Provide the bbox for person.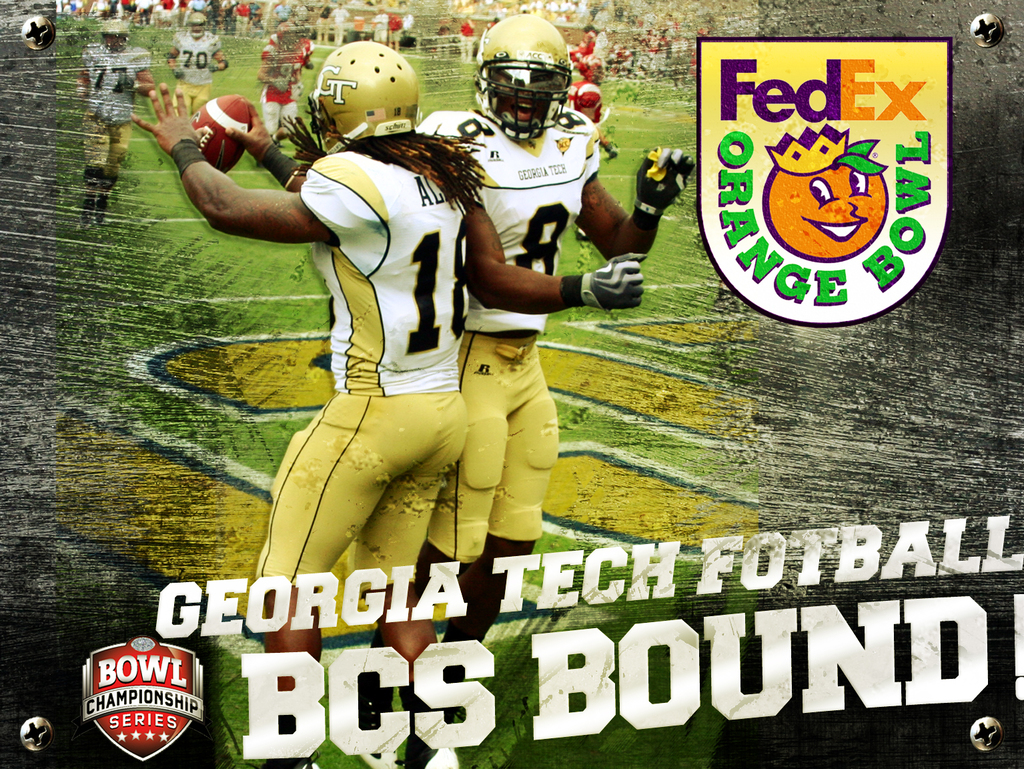
bbox=[81, 14, 154, 230].
